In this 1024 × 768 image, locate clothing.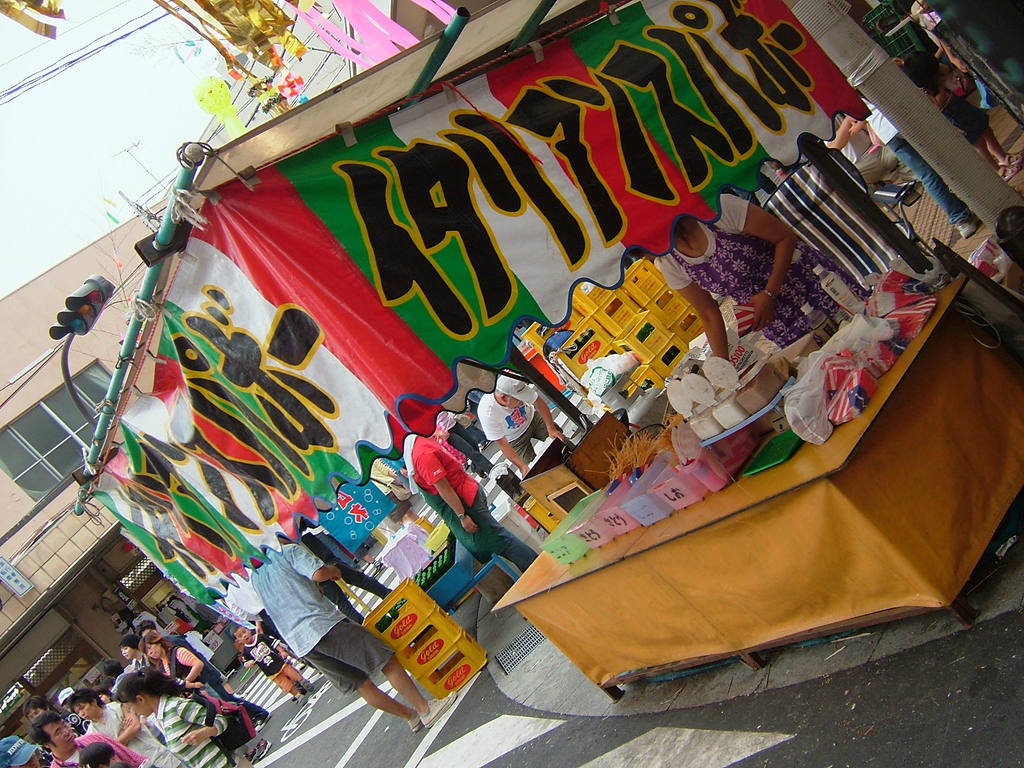
Bounding box: bbox=(242, 634, 303, 691).
